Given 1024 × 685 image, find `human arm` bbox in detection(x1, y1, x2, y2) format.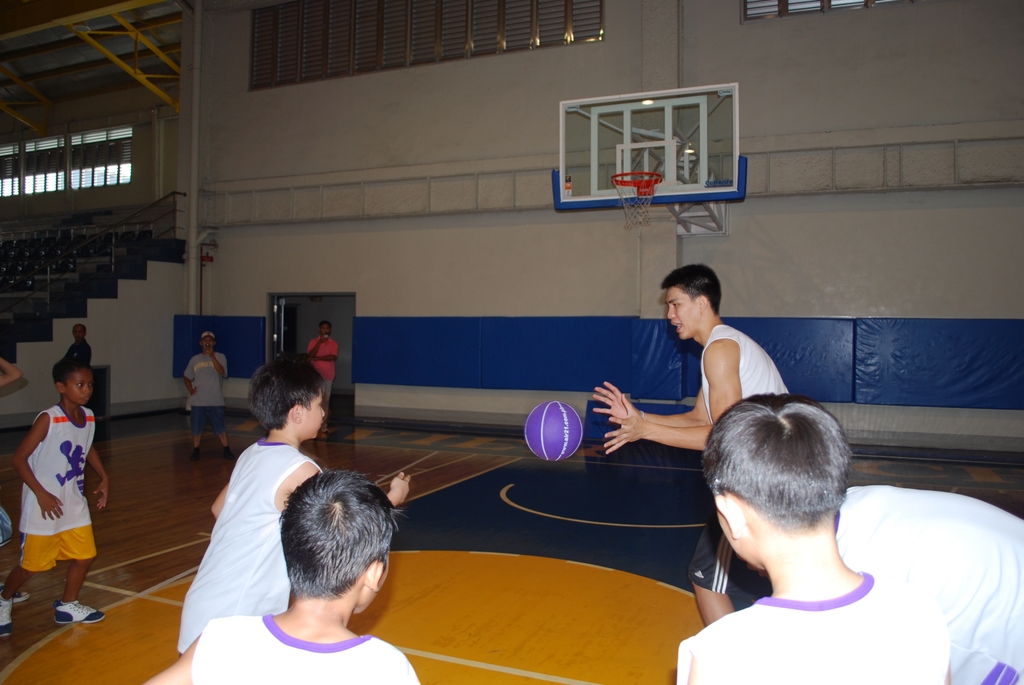
detection(84, 445, 108, 514).
